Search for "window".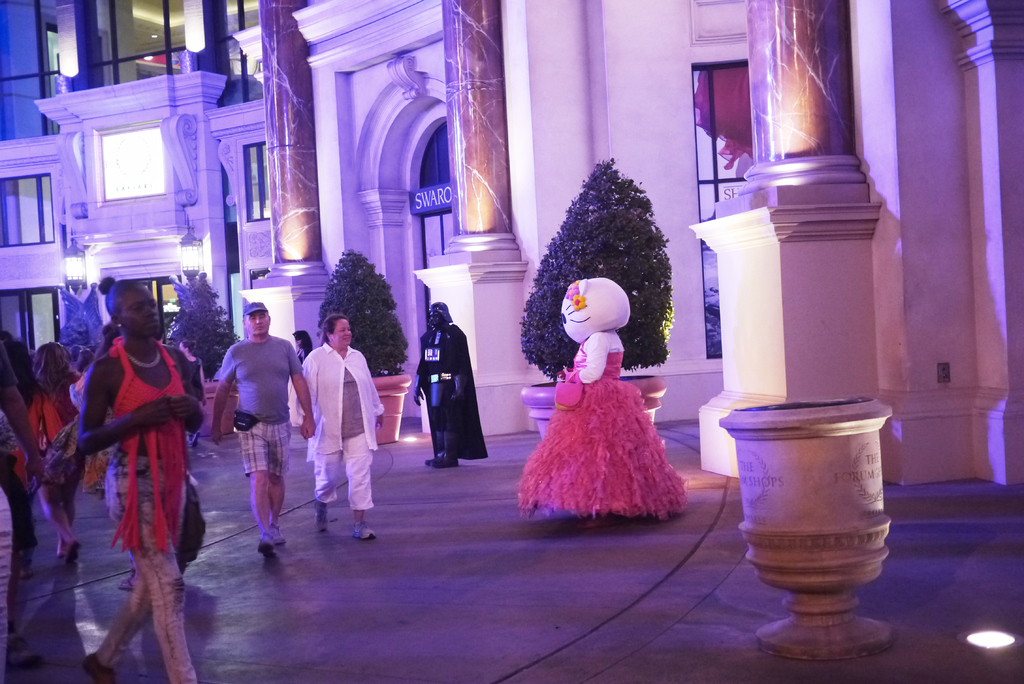
Found at Rect(0, 168, 58, 253).
